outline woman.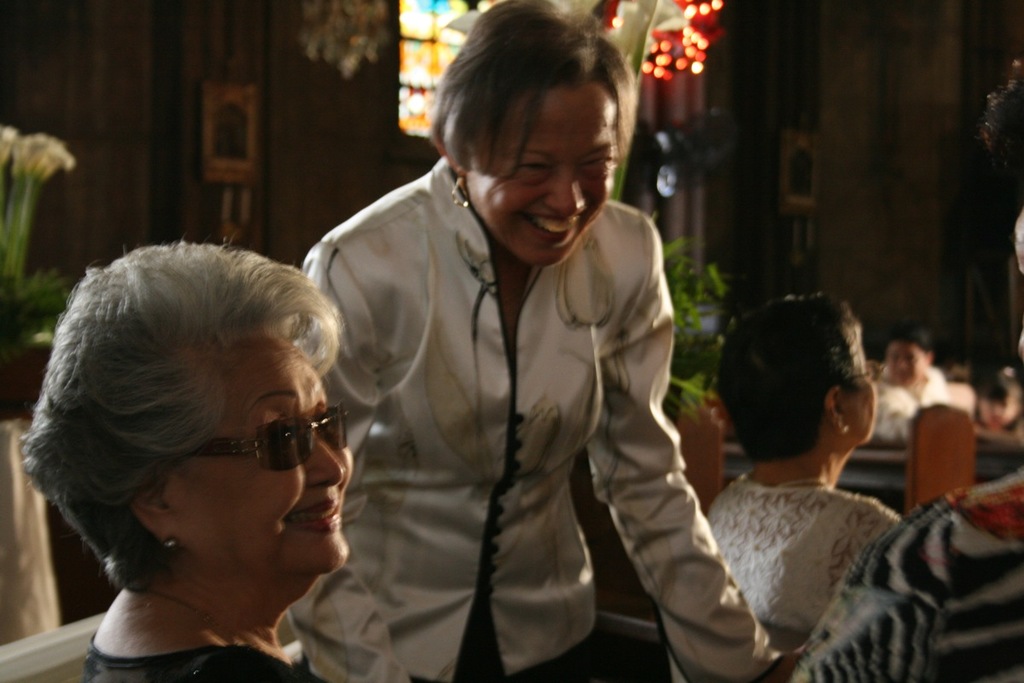
Outline: box=[695, 285, 905, 682].
